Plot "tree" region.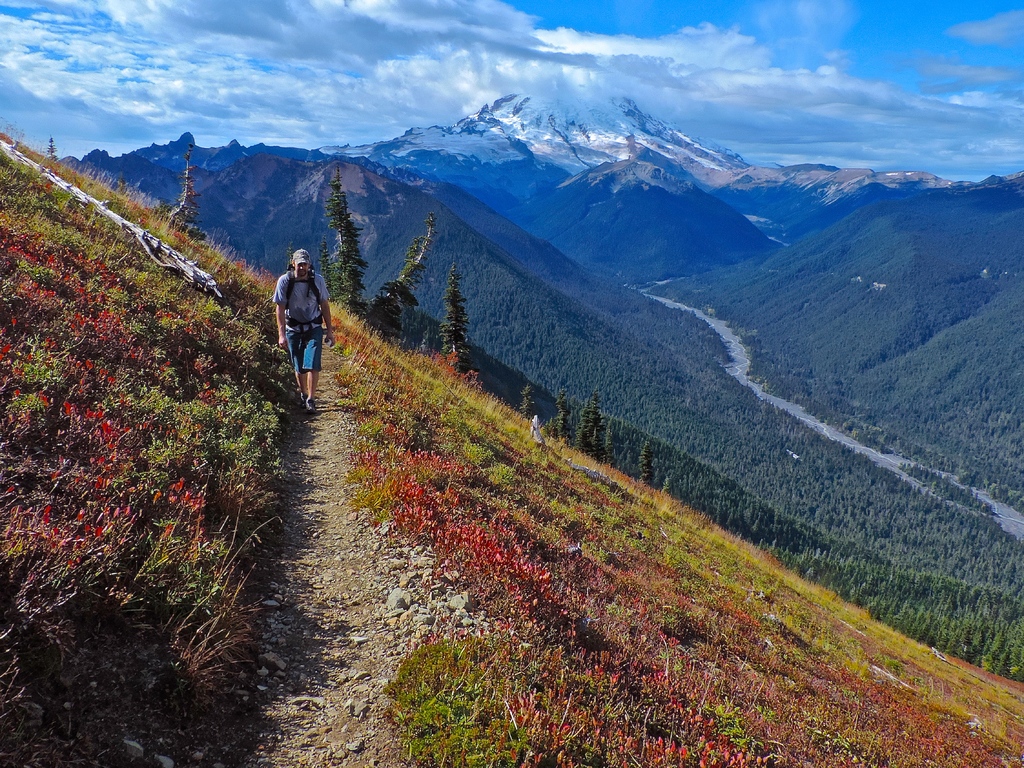
Plotted at bbox=(289, 243, 294, 269).
